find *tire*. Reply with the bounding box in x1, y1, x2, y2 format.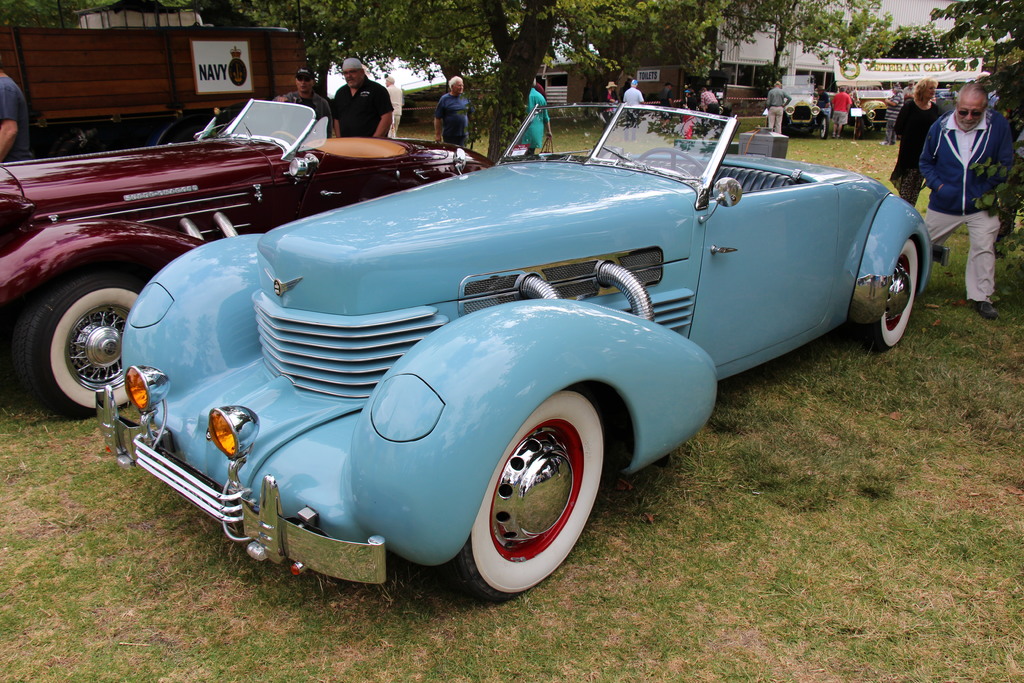
443, 383, 614, 599.
